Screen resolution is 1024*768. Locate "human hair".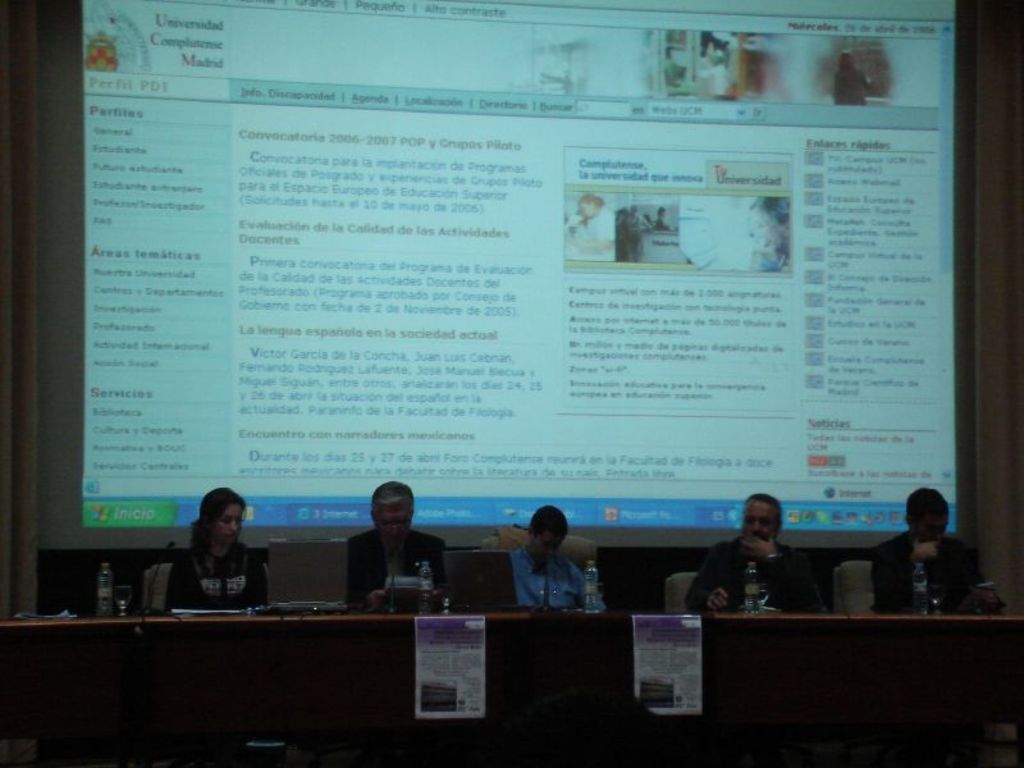
bbox=[742, 492, 781, 530].
